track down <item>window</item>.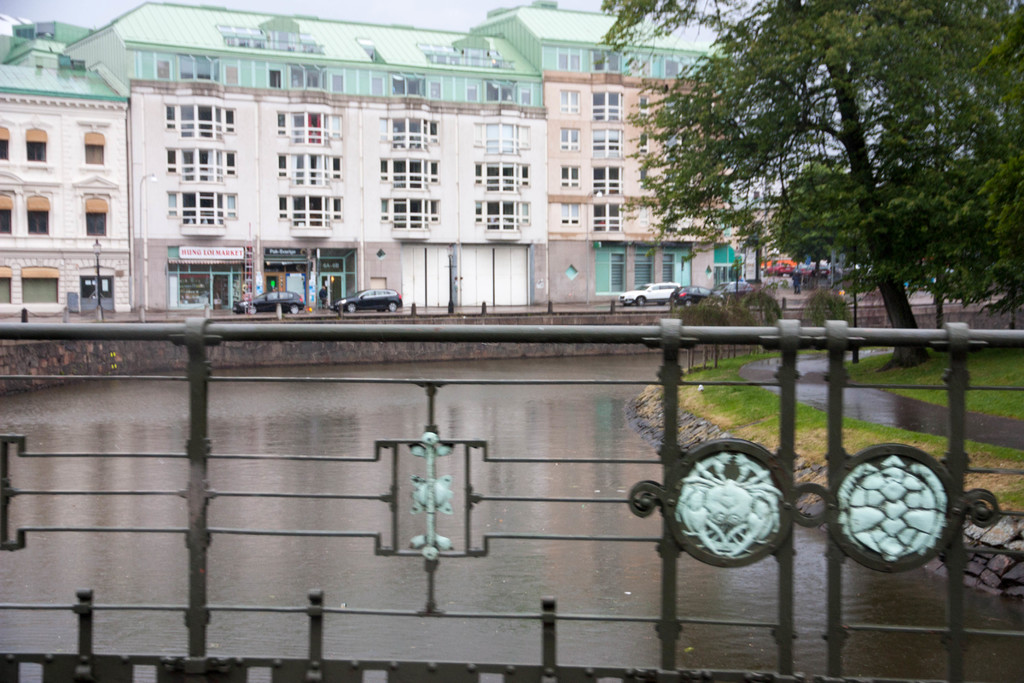
Tracked to [x1=227, y1=68, x2=237, y2=83].
